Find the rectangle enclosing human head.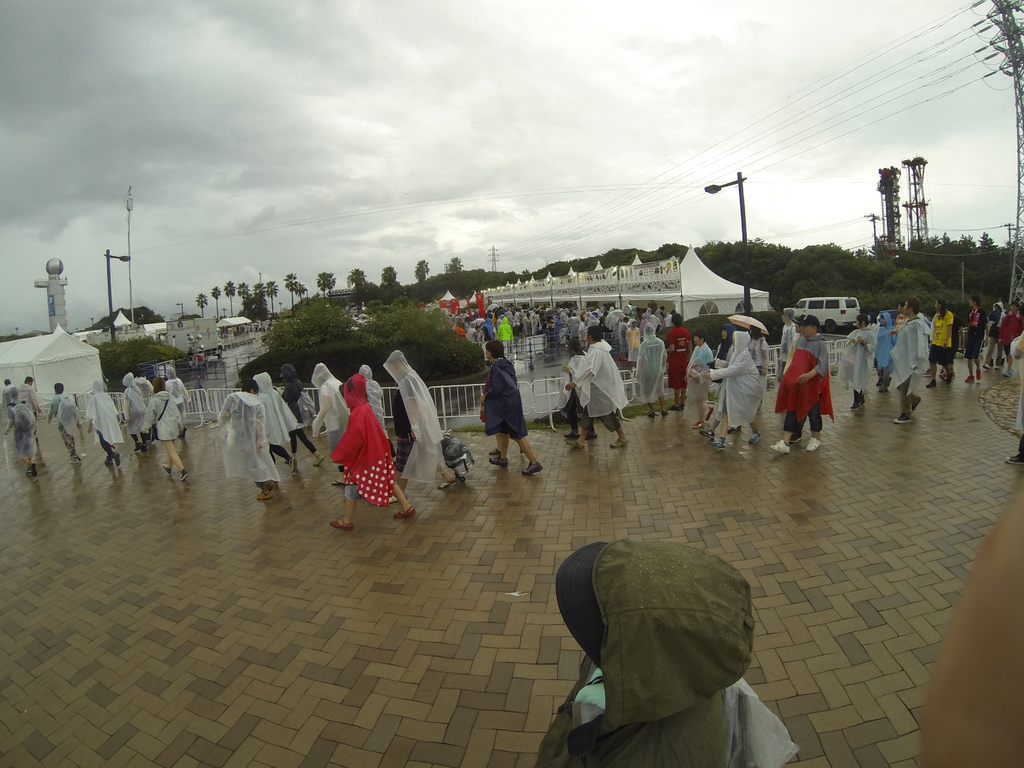
pyautogui.locateOnScreen(485, 342, 501, 360).
